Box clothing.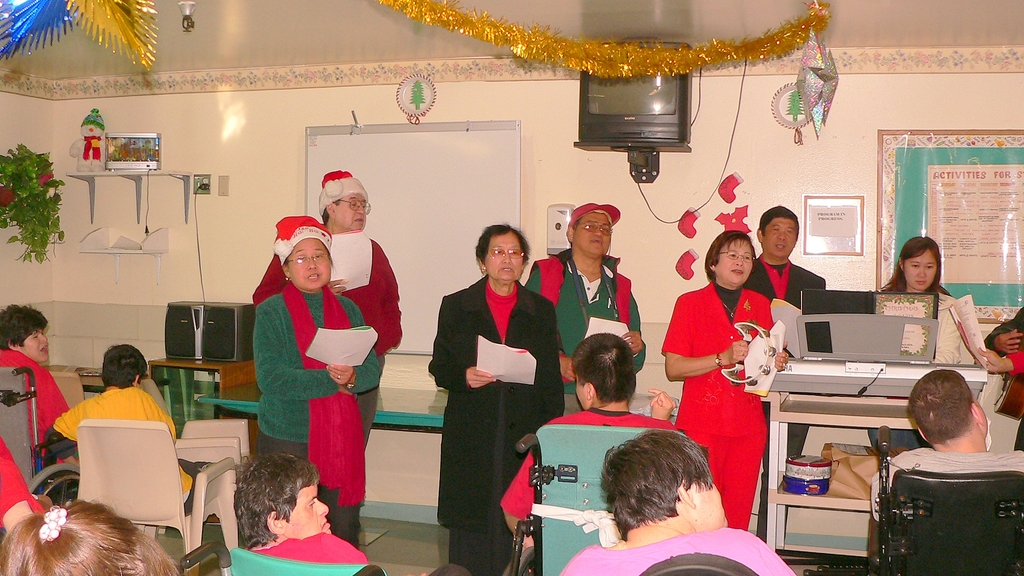
<box>677,273,776,505</box>.
